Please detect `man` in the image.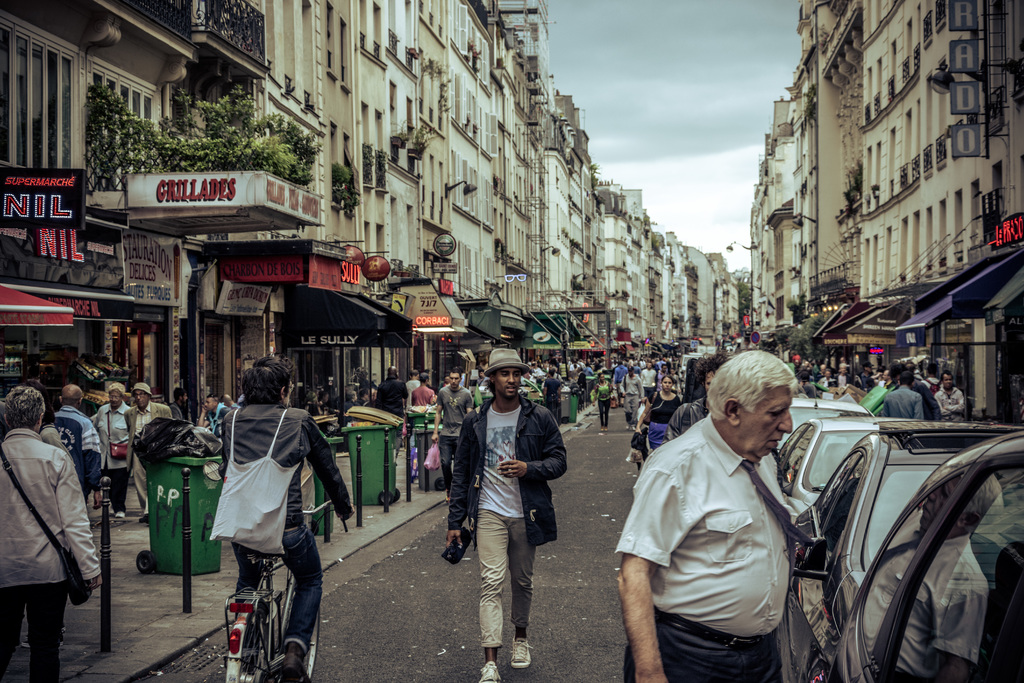
l=446, t=343, r=570, b=682.
